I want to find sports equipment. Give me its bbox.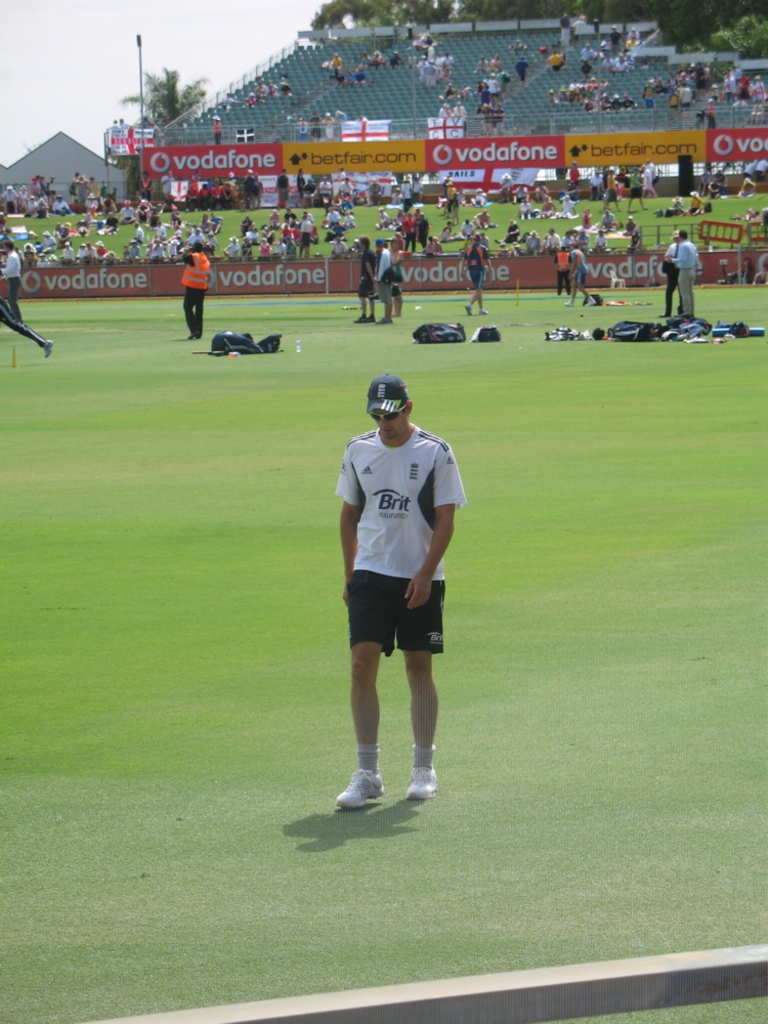
box(334, 767, 386, 816).
